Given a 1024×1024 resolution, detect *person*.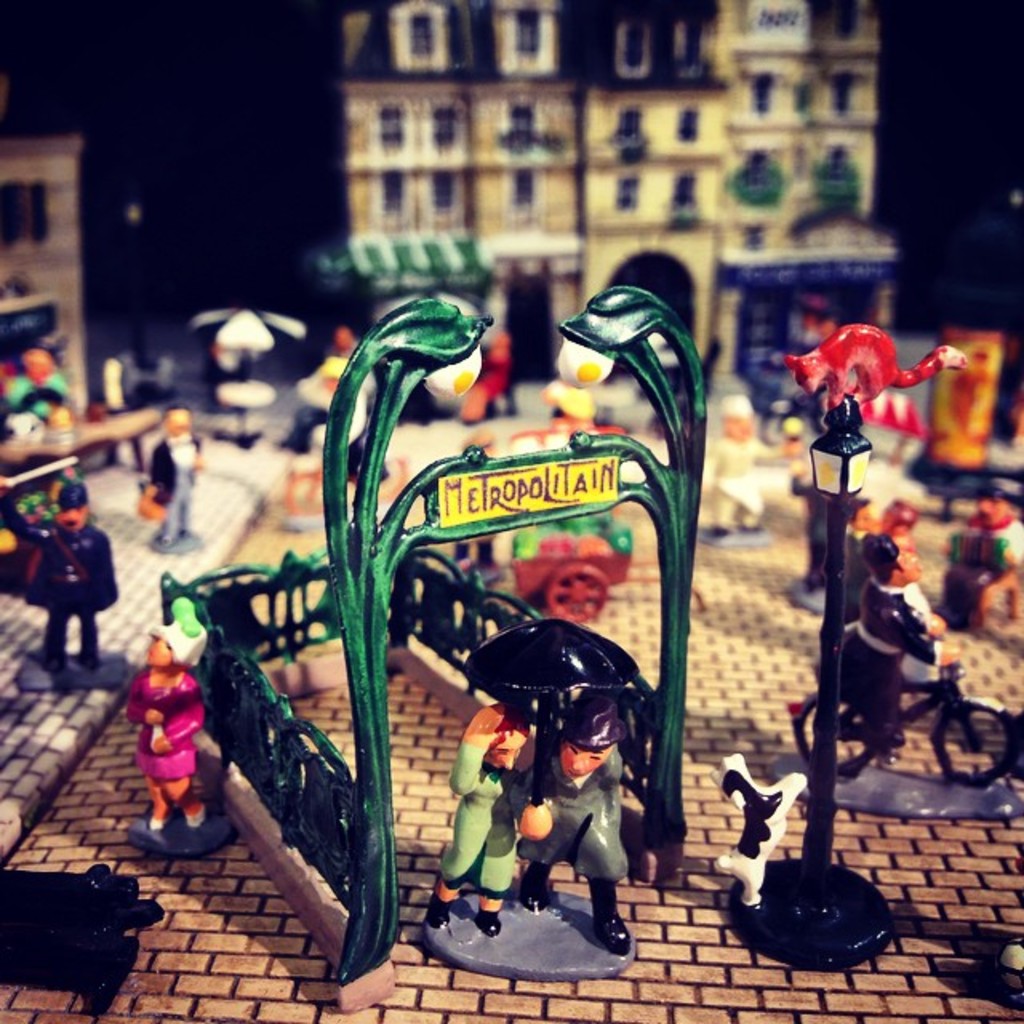
l=152, t=410, r=198, b=544.
